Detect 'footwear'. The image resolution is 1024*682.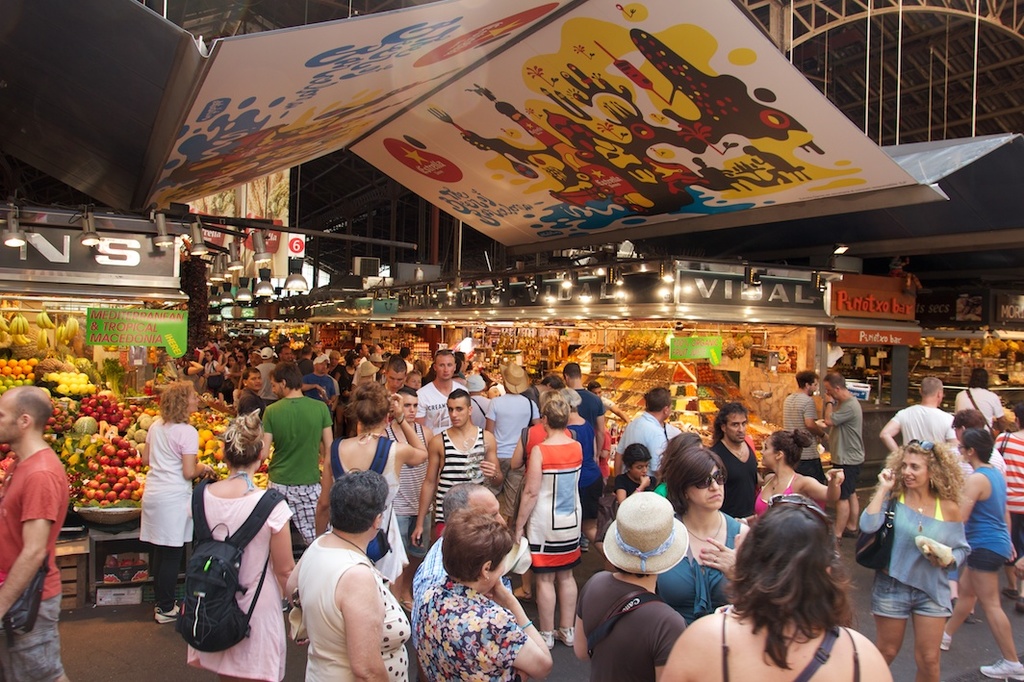
locate(148, 598, 186, 624).
